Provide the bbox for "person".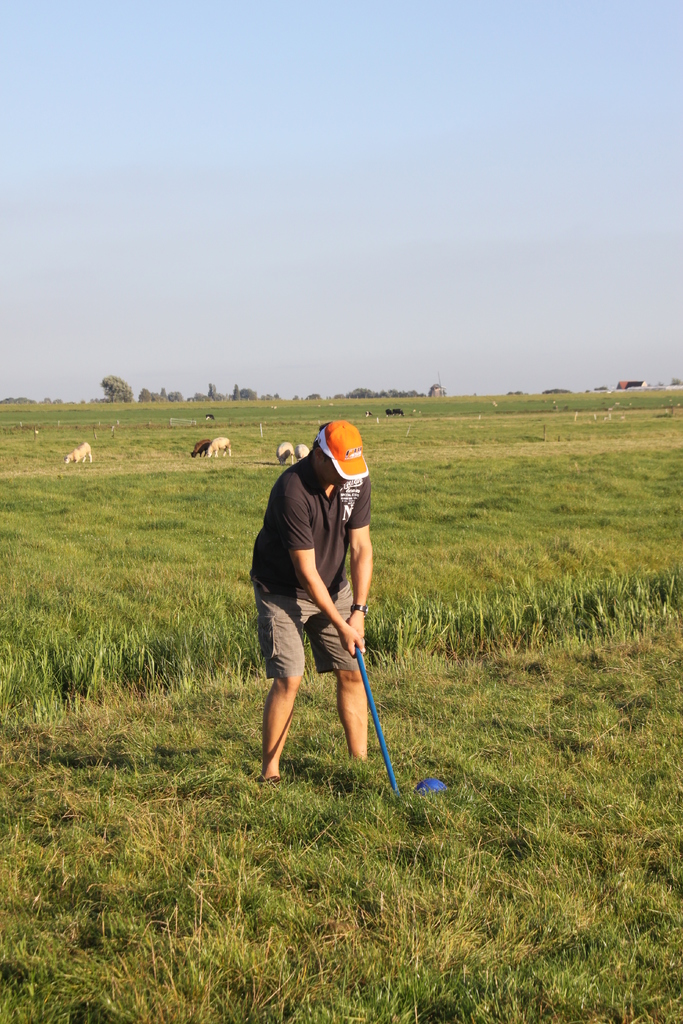
bbox=[257, 403, 391, 812].
